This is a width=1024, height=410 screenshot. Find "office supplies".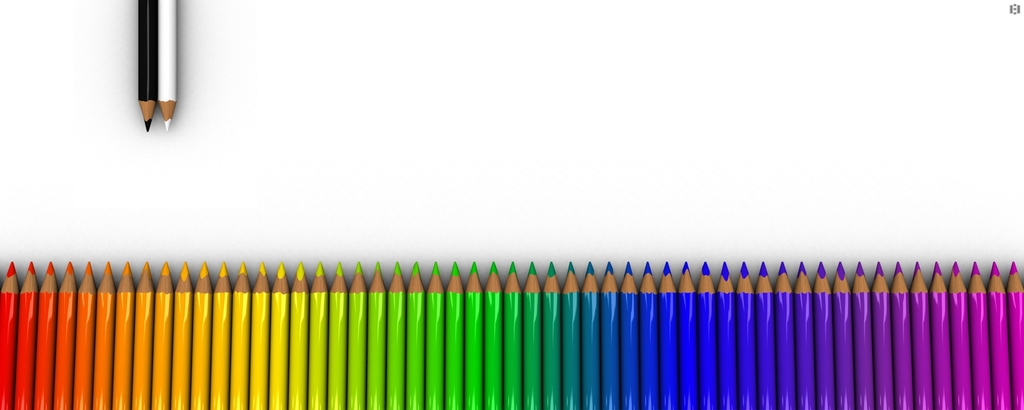
Bounding box: l=849, t=261, r=873, b=409.
